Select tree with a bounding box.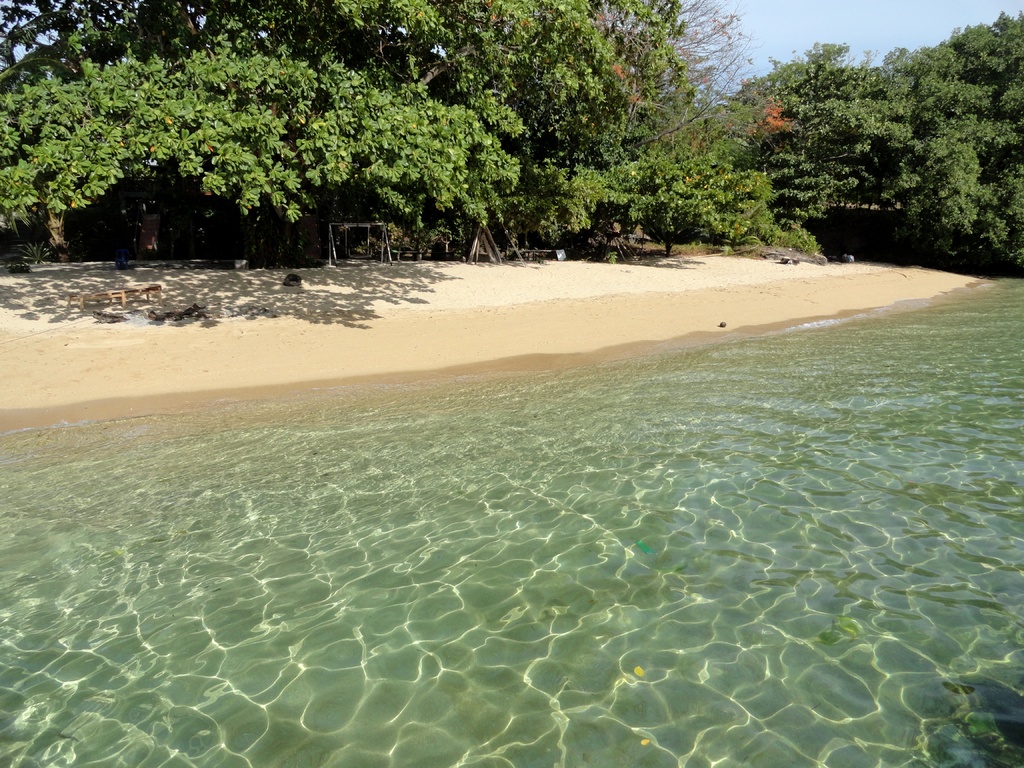
<region>692, 33, 1008, 246</region>.
